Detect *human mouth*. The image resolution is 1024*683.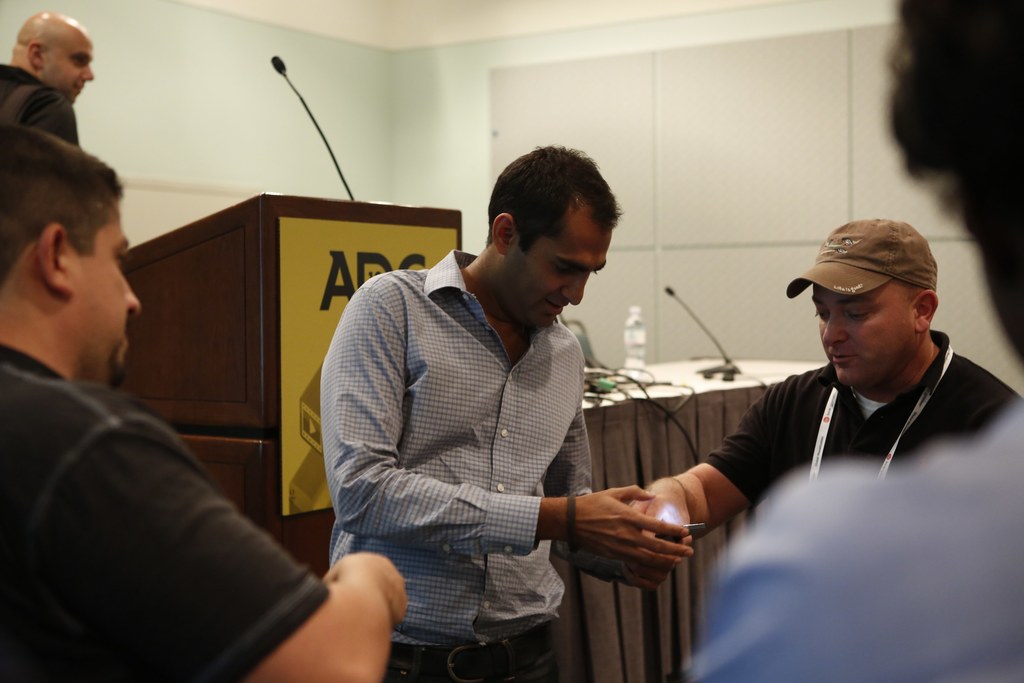
bbox=(72, 83, 86, 94).
